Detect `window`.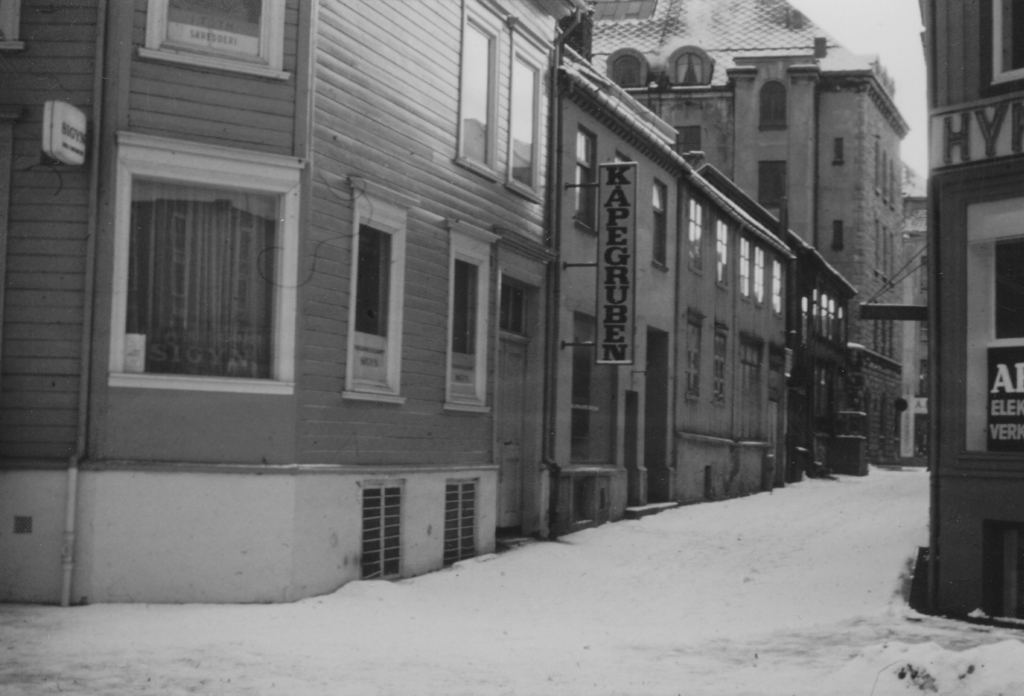
Detected at (x1=447, y1=482, x2=474, y2=558).
